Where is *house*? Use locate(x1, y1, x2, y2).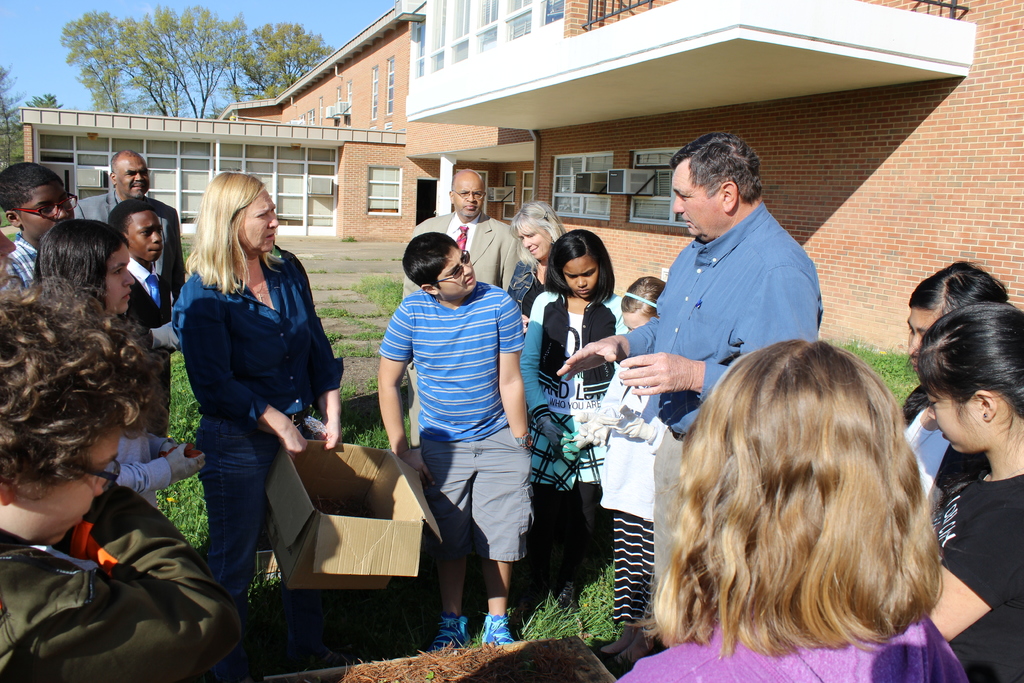
locate(391, 0, 1023, 347).
